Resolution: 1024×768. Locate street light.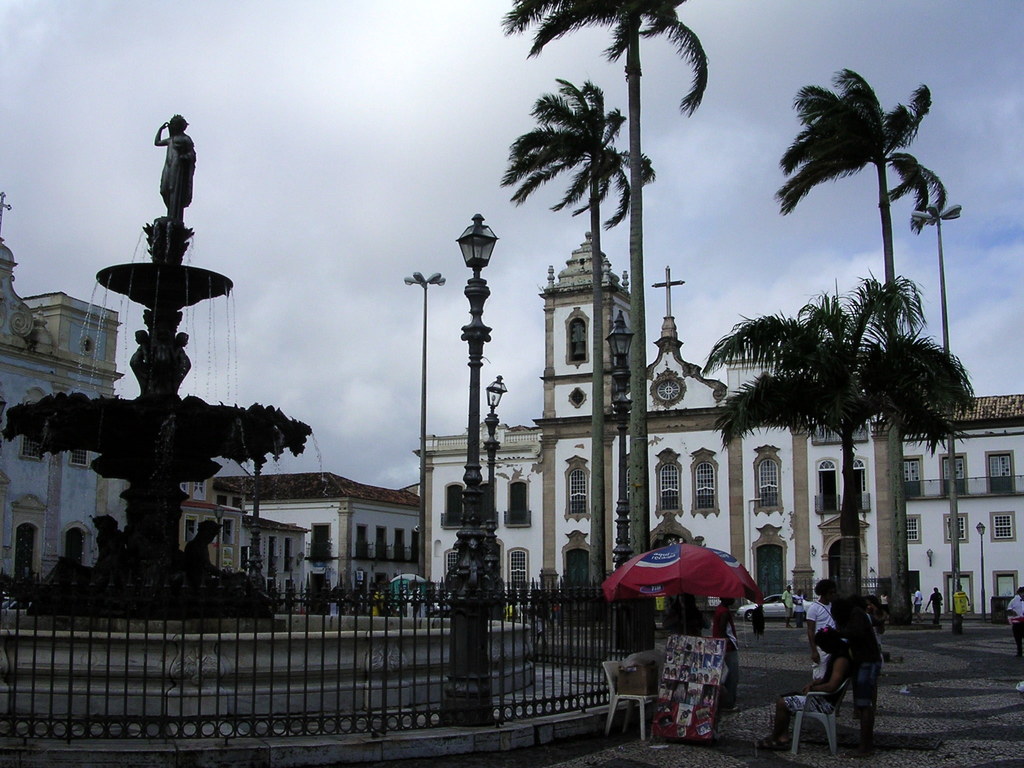
(left=445, top=205, right=501, bottom=724).
